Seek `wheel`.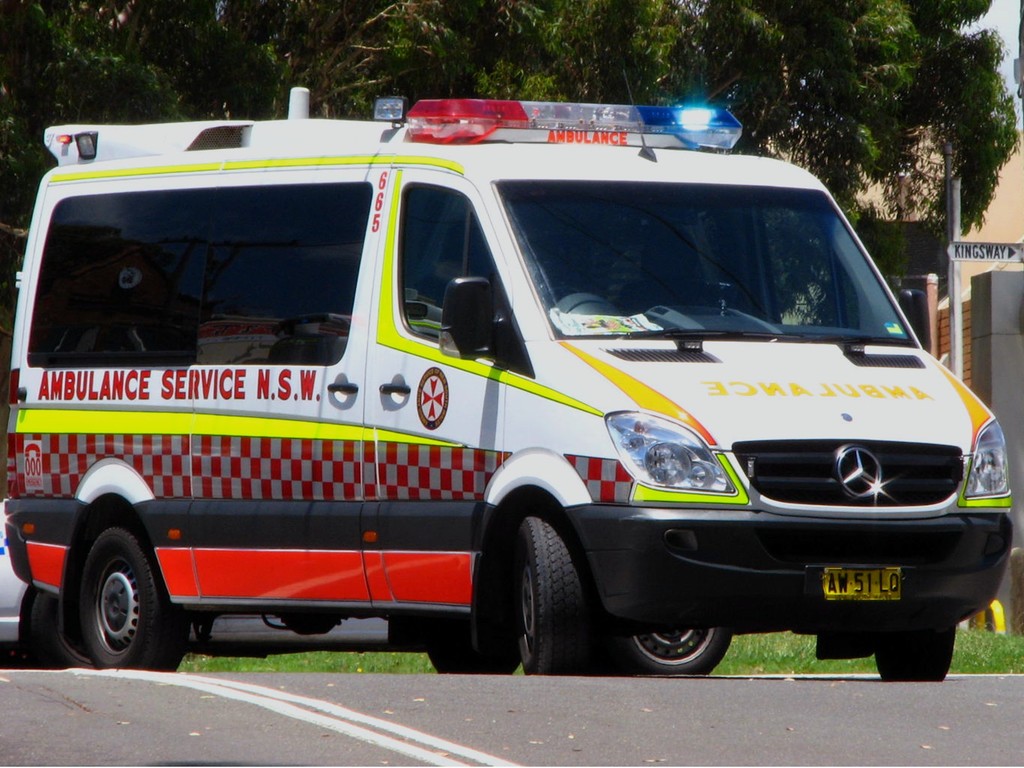
l=436, t=632, r=513, b=681.
